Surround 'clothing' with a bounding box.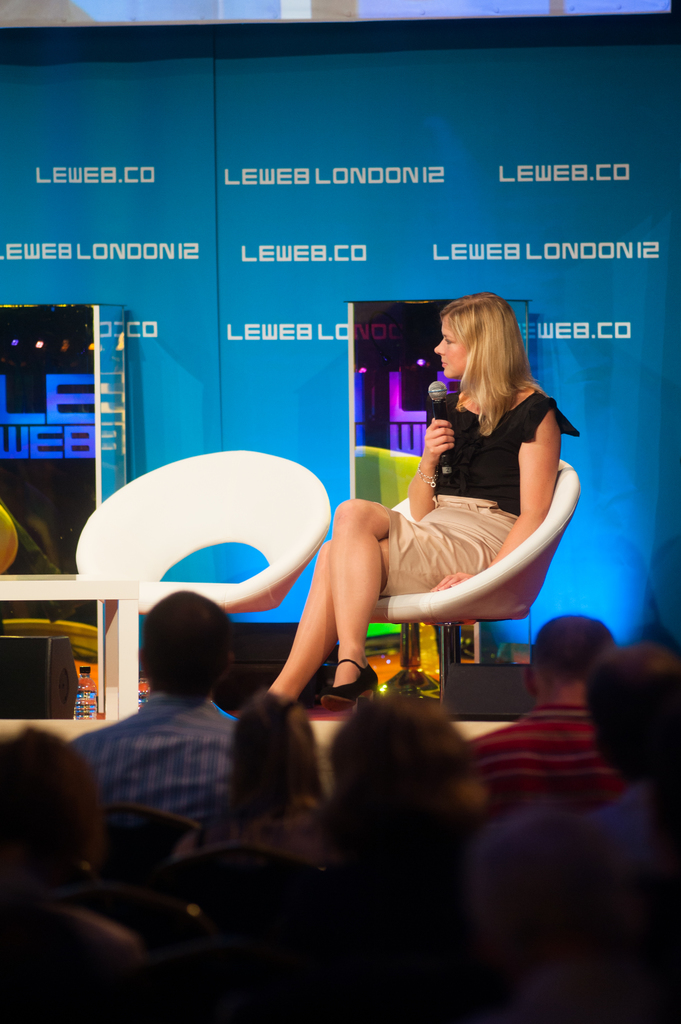
68/705/236/856.
